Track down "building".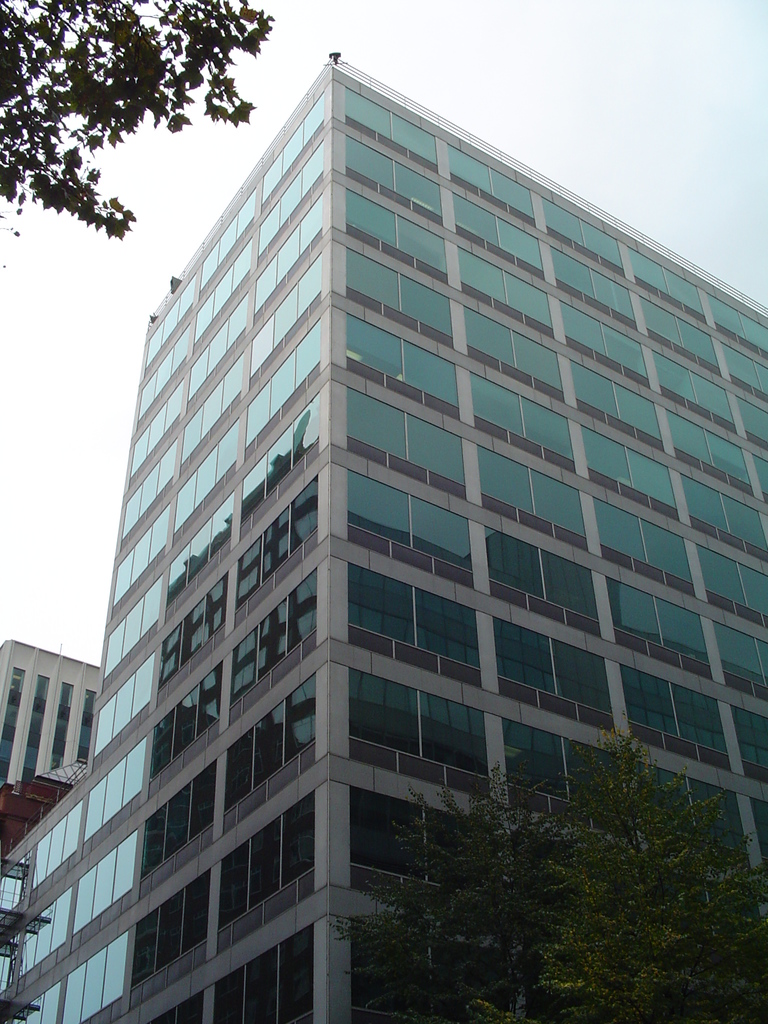
Tracked to 0:638:97:851.
